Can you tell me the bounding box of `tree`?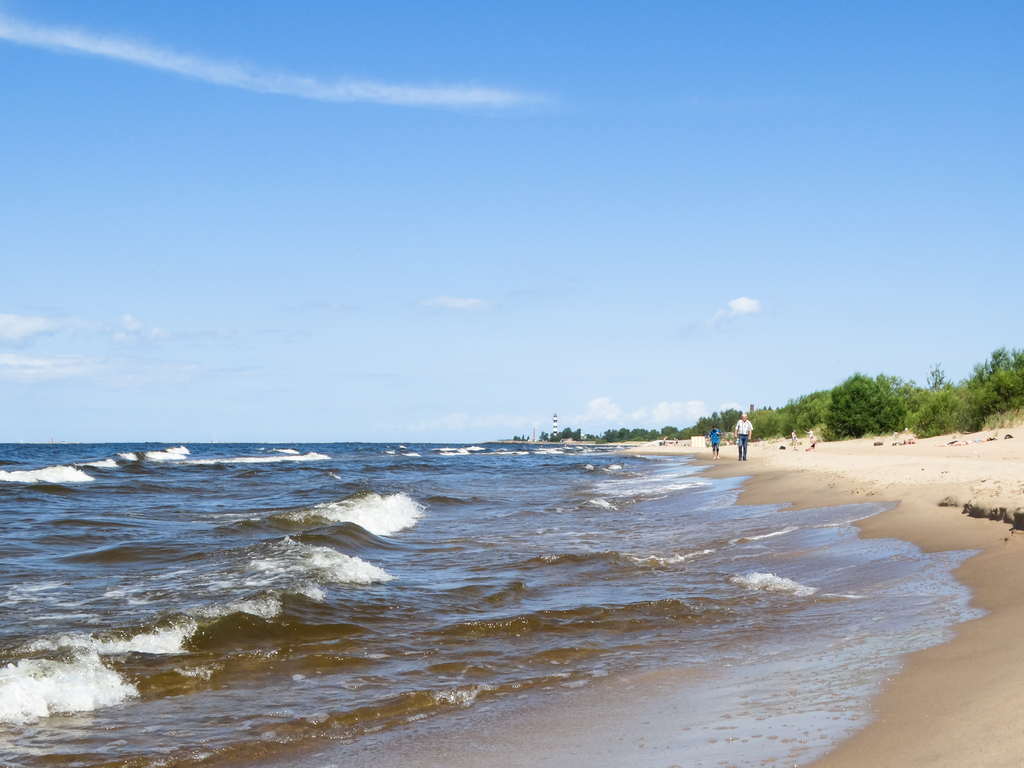
[x1=822, y1=372, x2=913, y2=439].
